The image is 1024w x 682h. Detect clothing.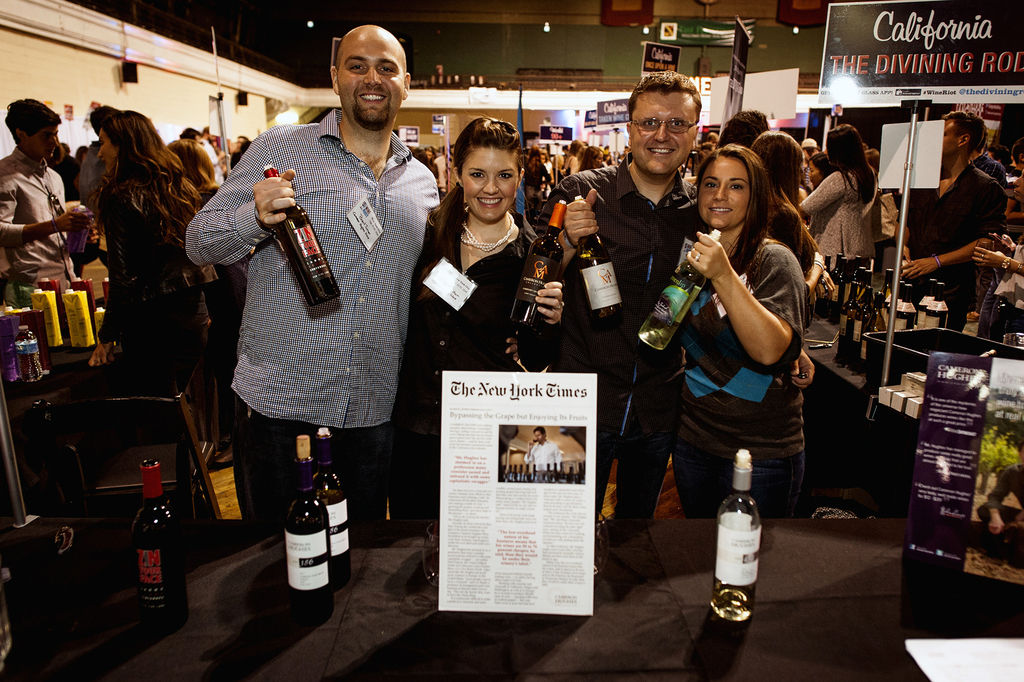
Detection: bbox=(0, 141, 77, 287).
